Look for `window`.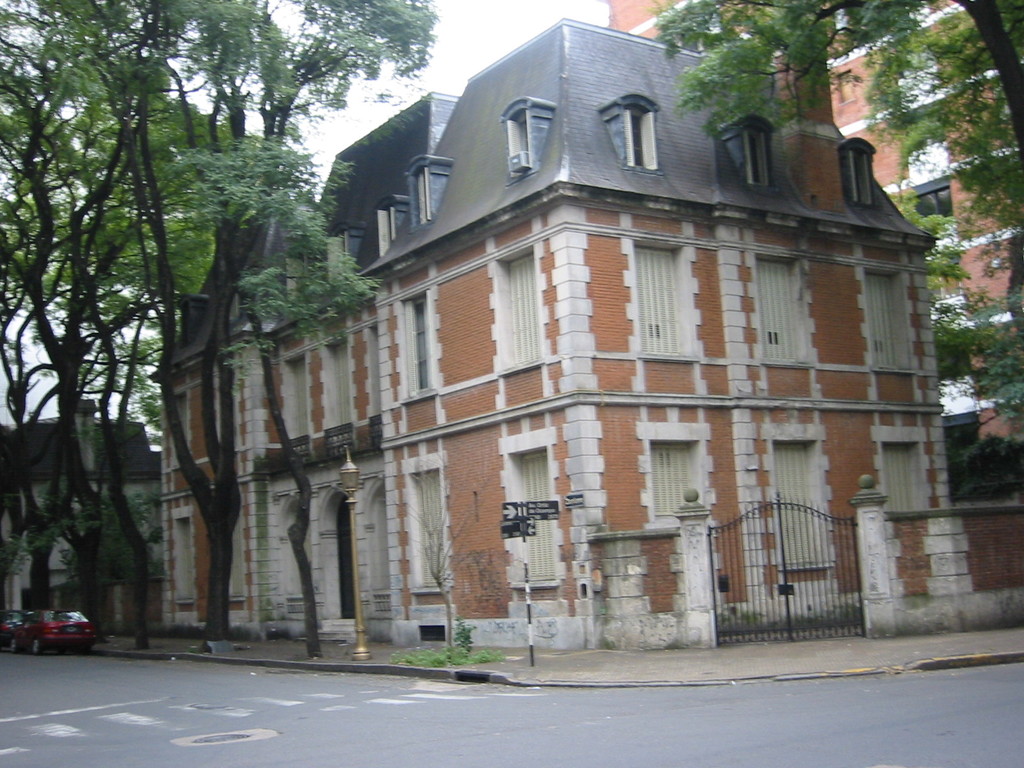
Found: (862,271,906,364).
